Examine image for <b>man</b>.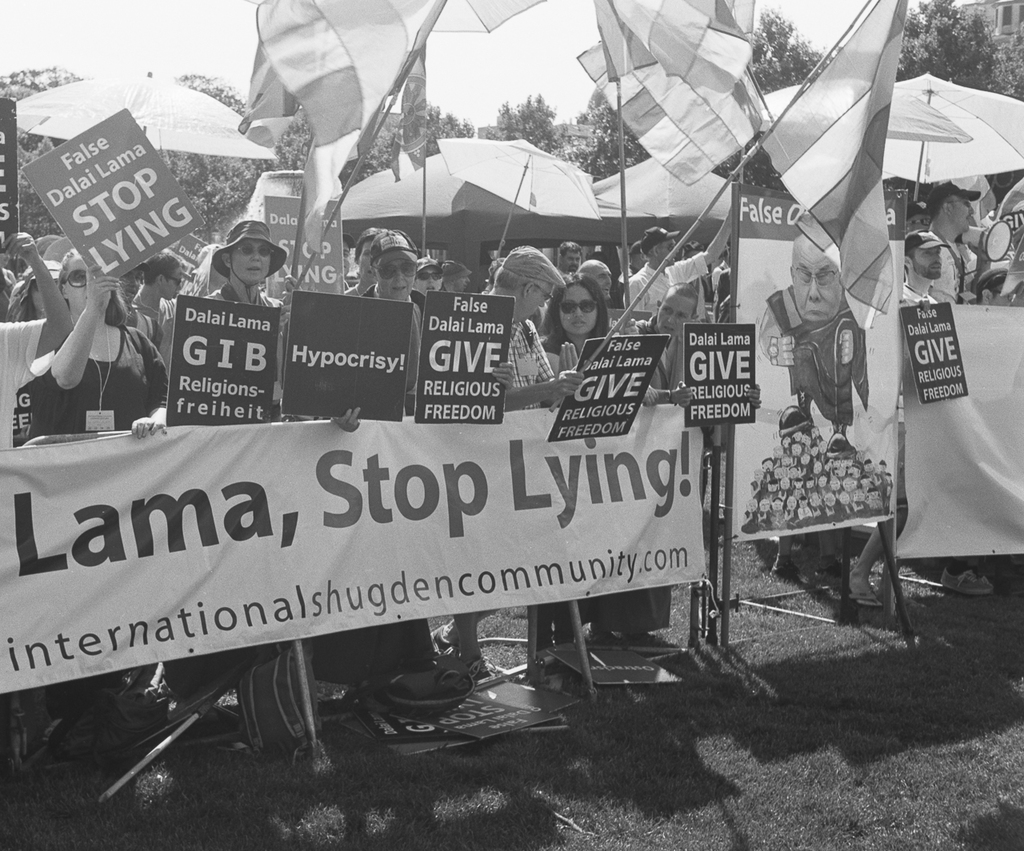
Examination result: x1=774, y1=237, x2=887, y2=465.
